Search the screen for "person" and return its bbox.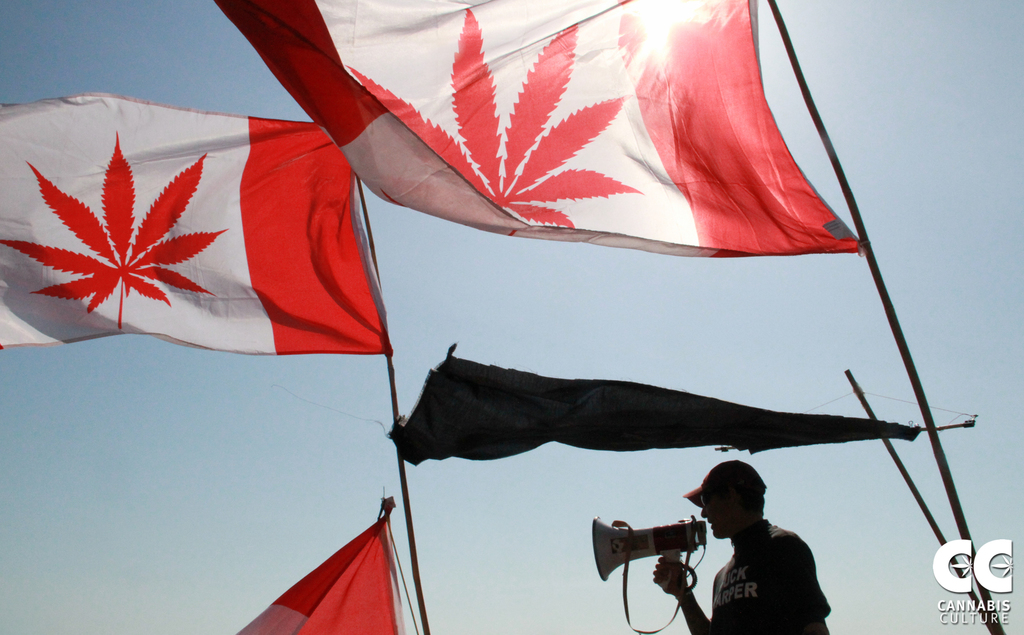
Found: {"x1": 680, "y1": 458, "x2": 836, "y2": 632}.
